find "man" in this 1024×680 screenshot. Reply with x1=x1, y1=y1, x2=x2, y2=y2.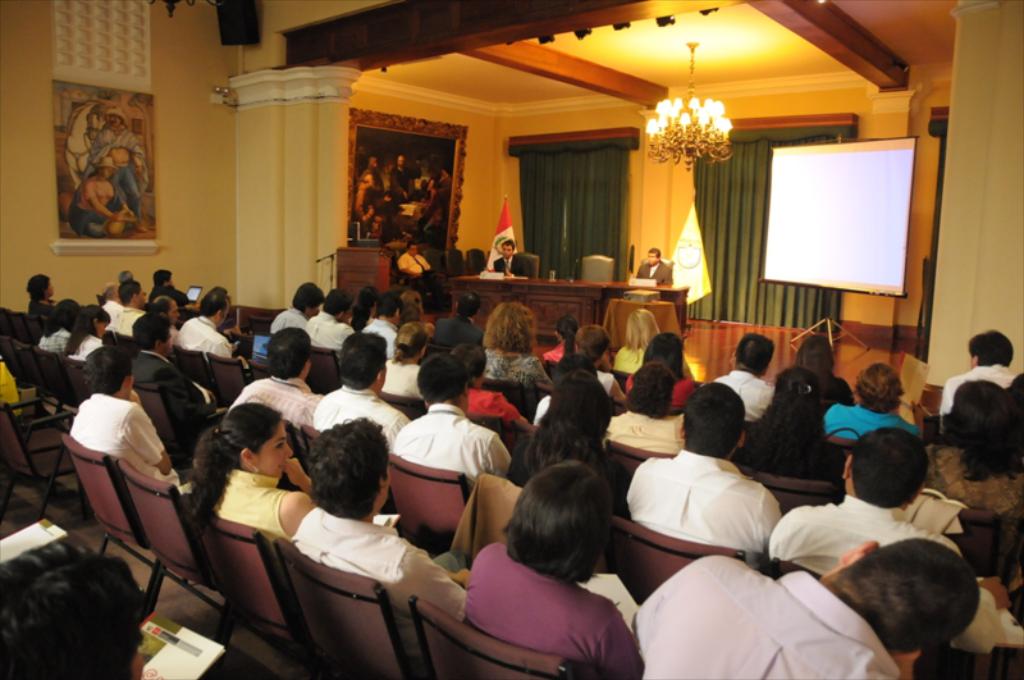
x1=307, y1=323, x2=419, y2=446.
